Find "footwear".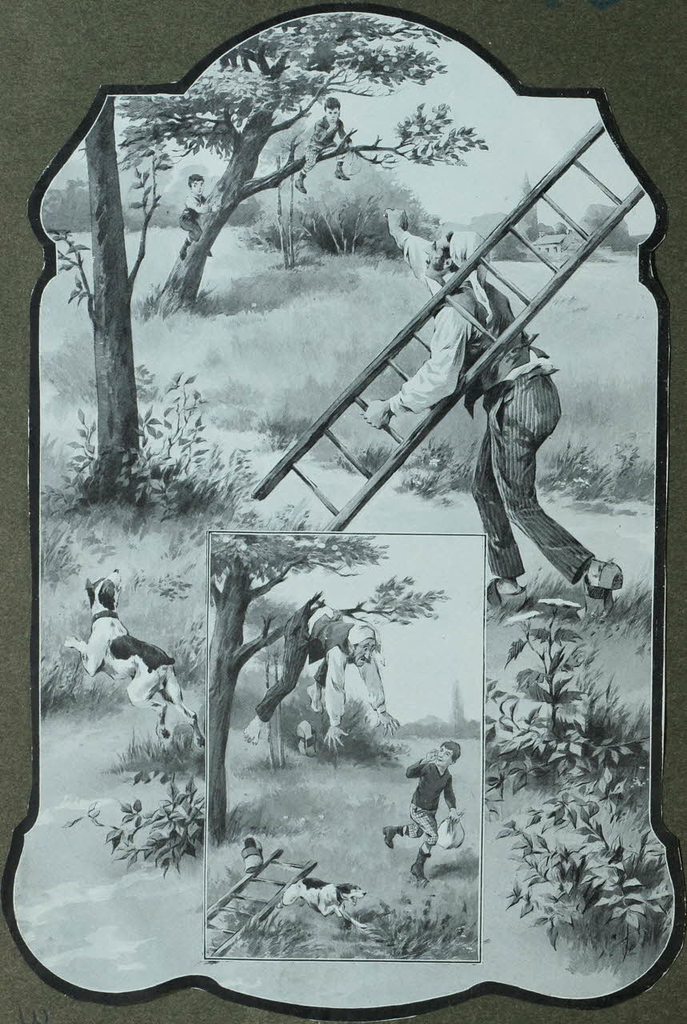
locate(241, 834, 260, 877).
